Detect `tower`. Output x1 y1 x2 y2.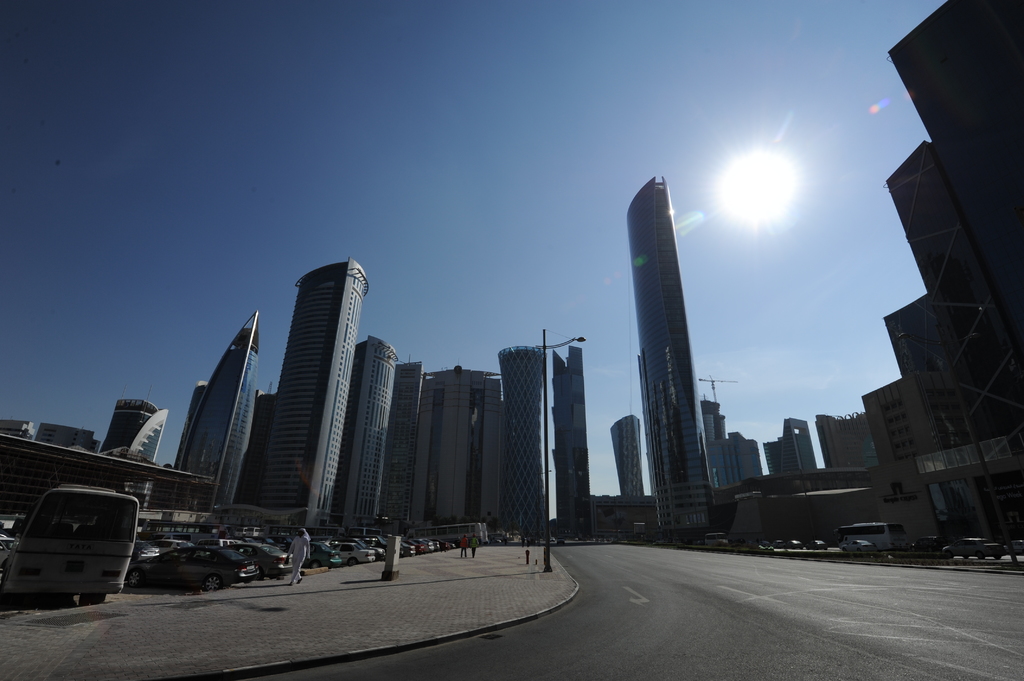
100 394 173 465.
